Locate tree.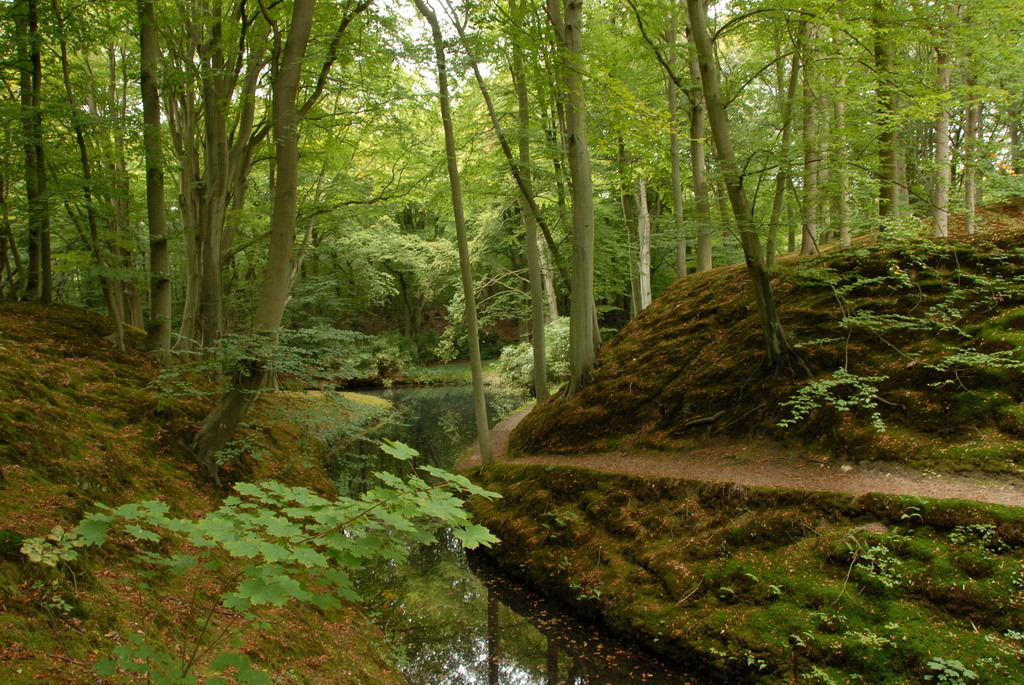
Bounding box: x1=243 y1=0 x2=360 y2=390.
